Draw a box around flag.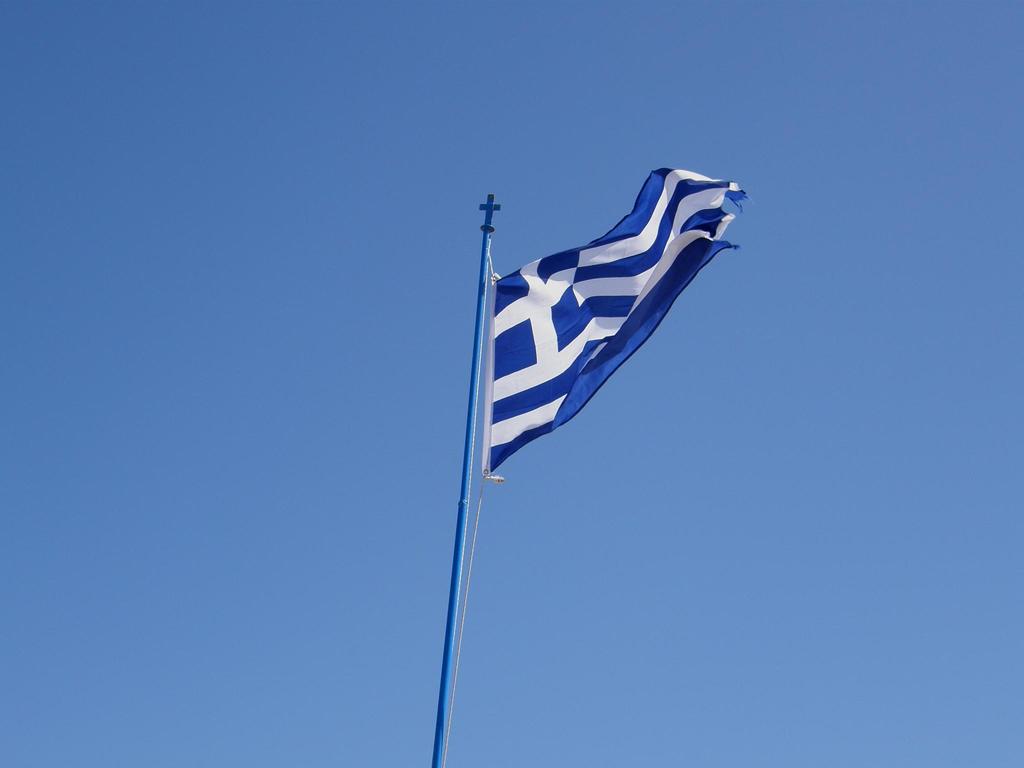
462 170 756 506.
